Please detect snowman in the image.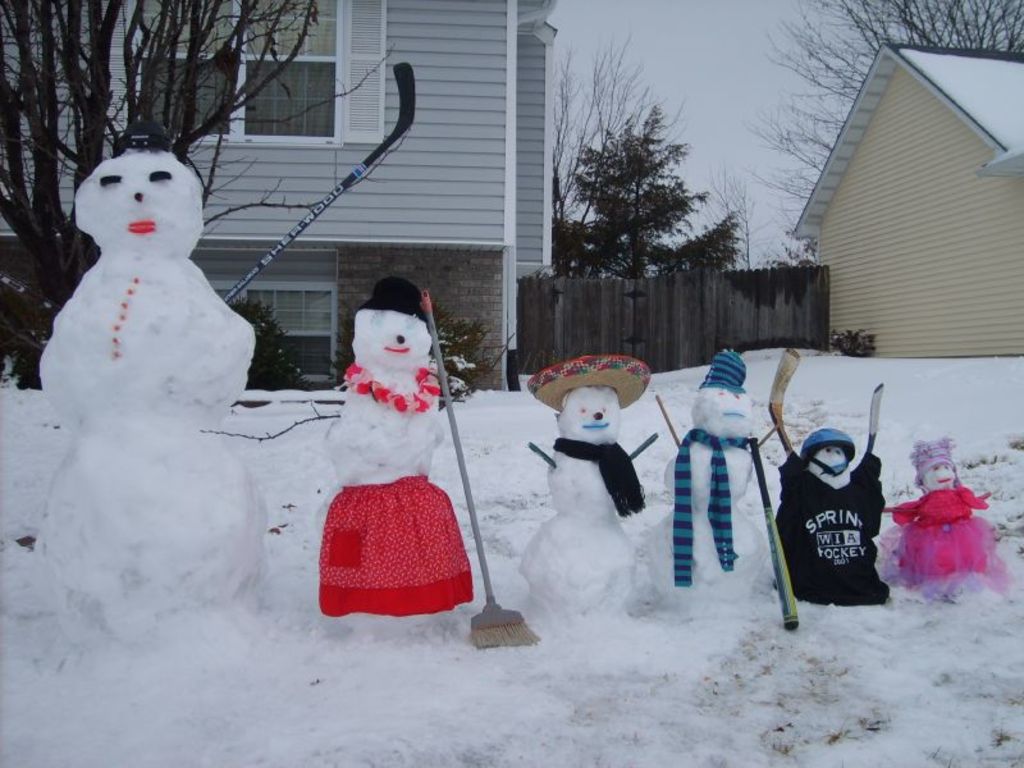
Rect(218, 270, 504, 621).
